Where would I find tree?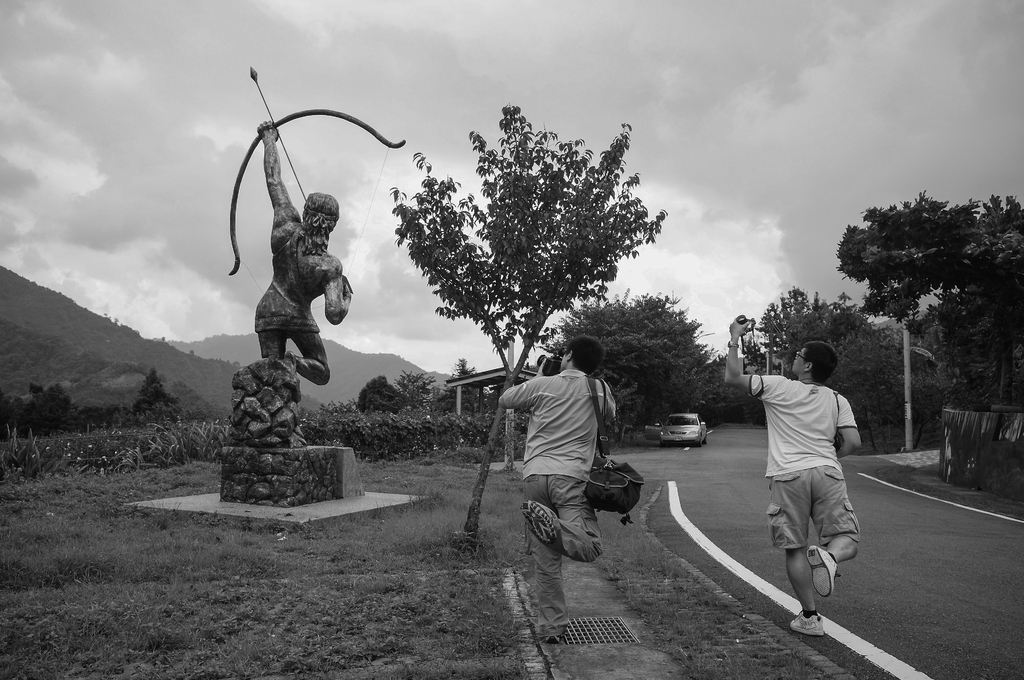
At (left=360, top=376, right=406, bottom=413).
